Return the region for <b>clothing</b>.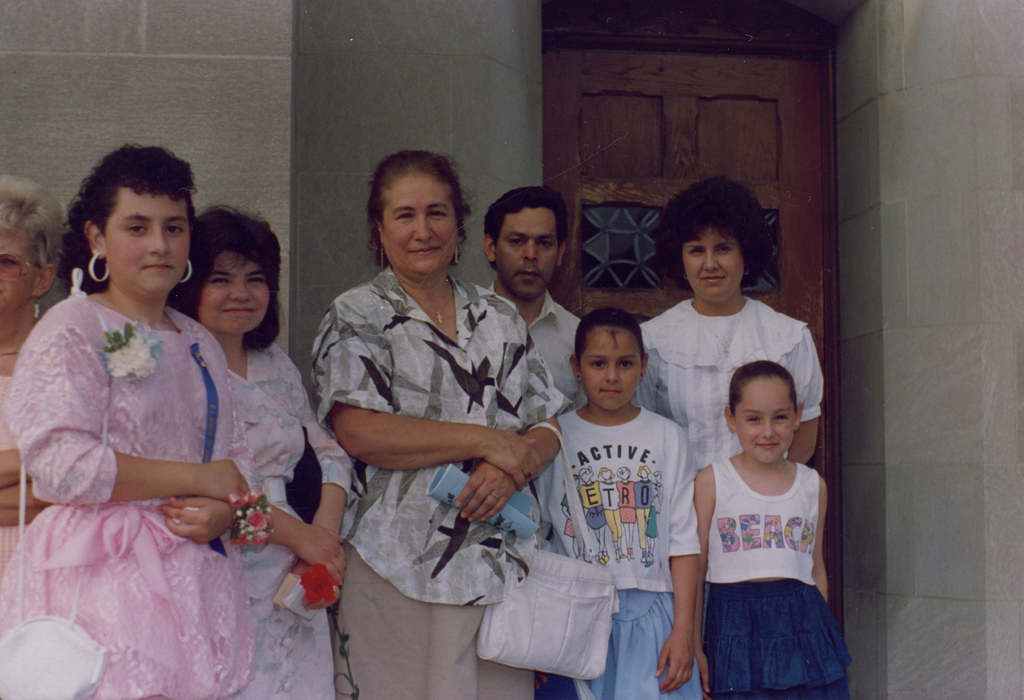
rect(540, 408, 700, 699).
